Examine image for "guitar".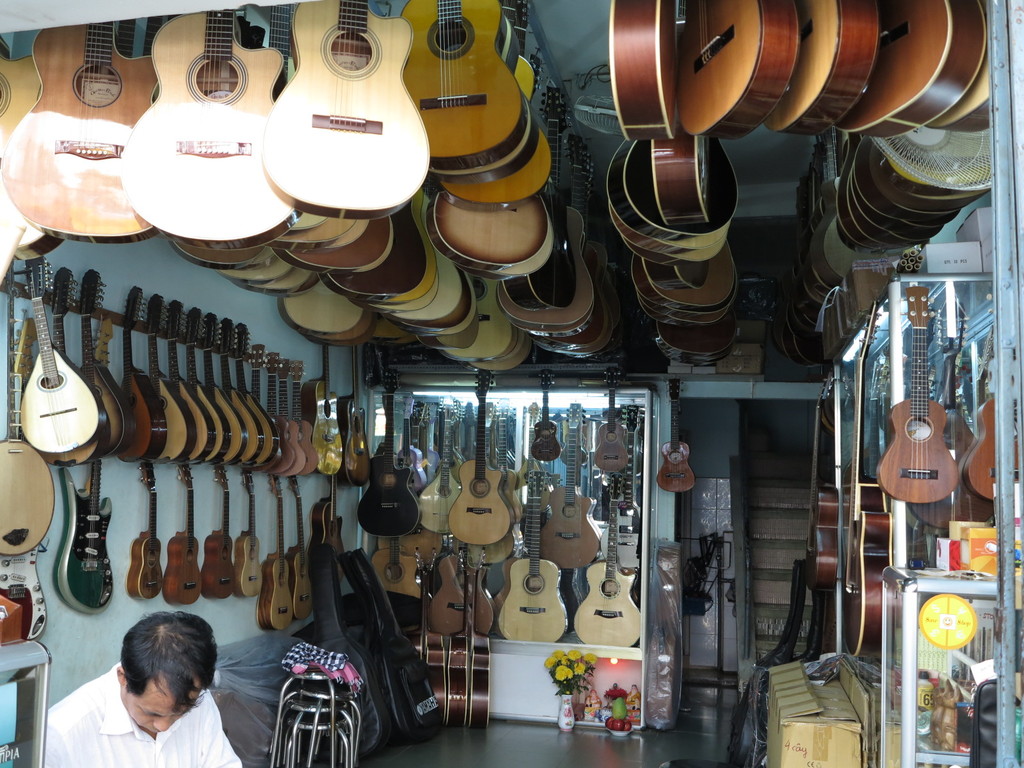
Examination result: {"x1": 276, "y1": 353, "x2": 297, "y2": 483}.
